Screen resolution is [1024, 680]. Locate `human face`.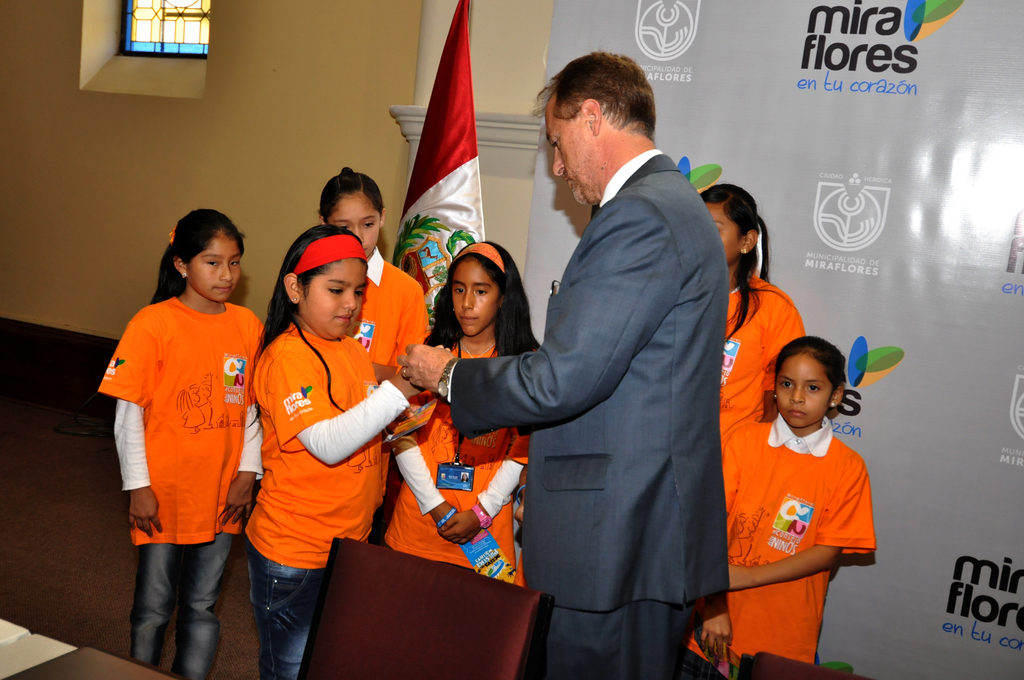
left=320, top=195, right=385, bottom=257.
